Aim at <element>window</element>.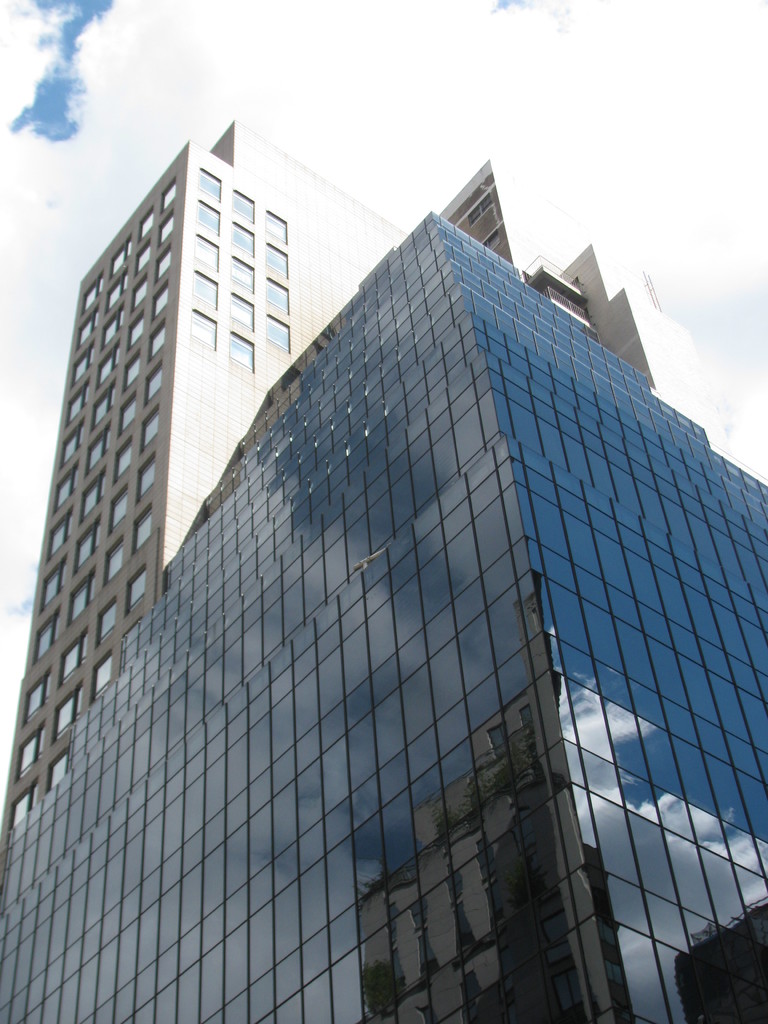
Aimed at <bbox>60, 627, 90, 680</bbox>.
